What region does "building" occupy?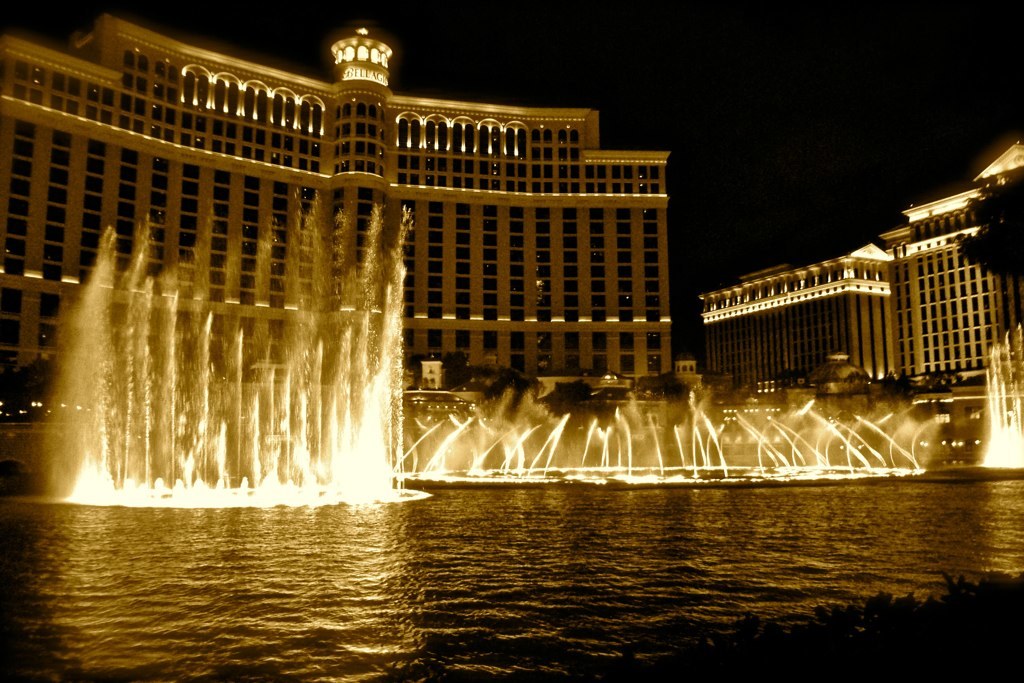
[700,134,1023,400].
